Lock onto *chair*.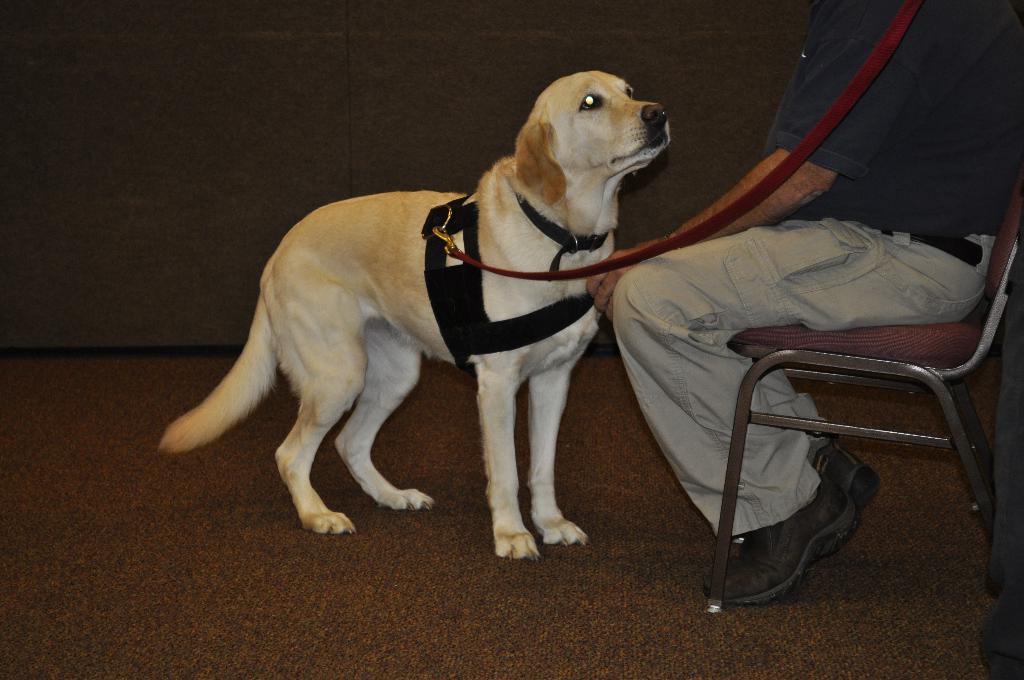
Locked: bbox=[711, 201, 1022, 606].
